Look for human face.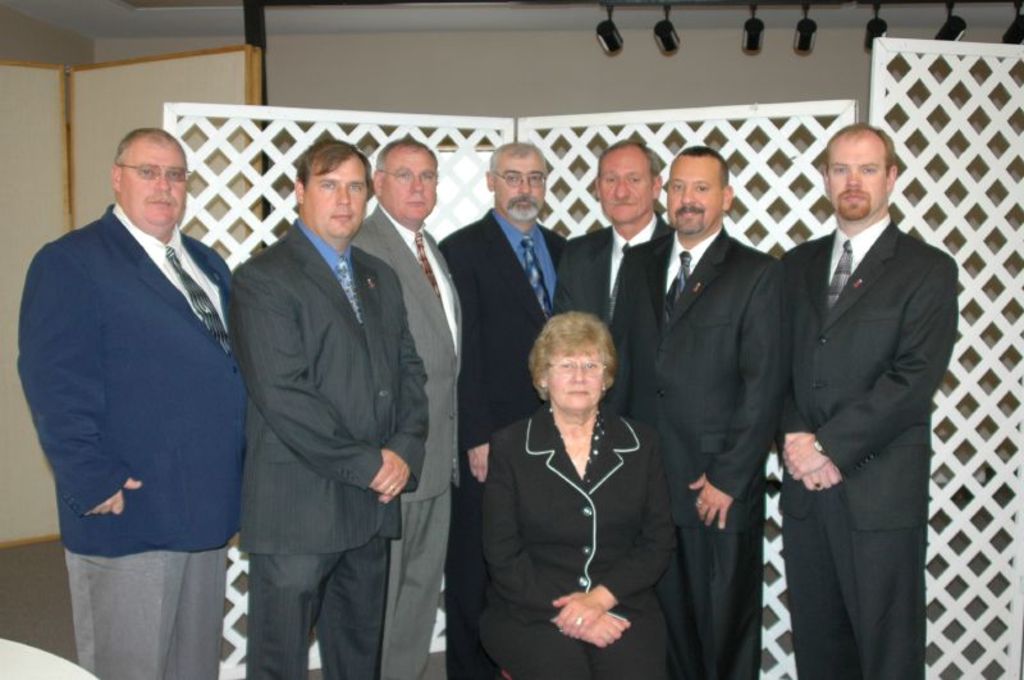
Found: [300,156,367,234].
